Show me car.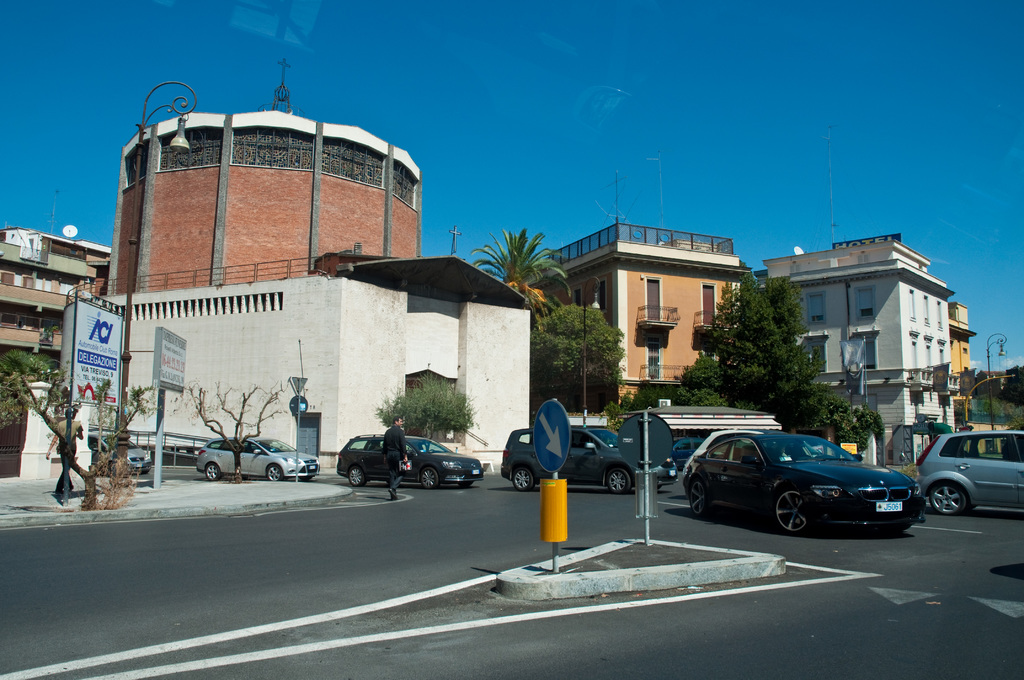
car is here: pyautogui.locateOnScreen(331, 435, 482, 491).
